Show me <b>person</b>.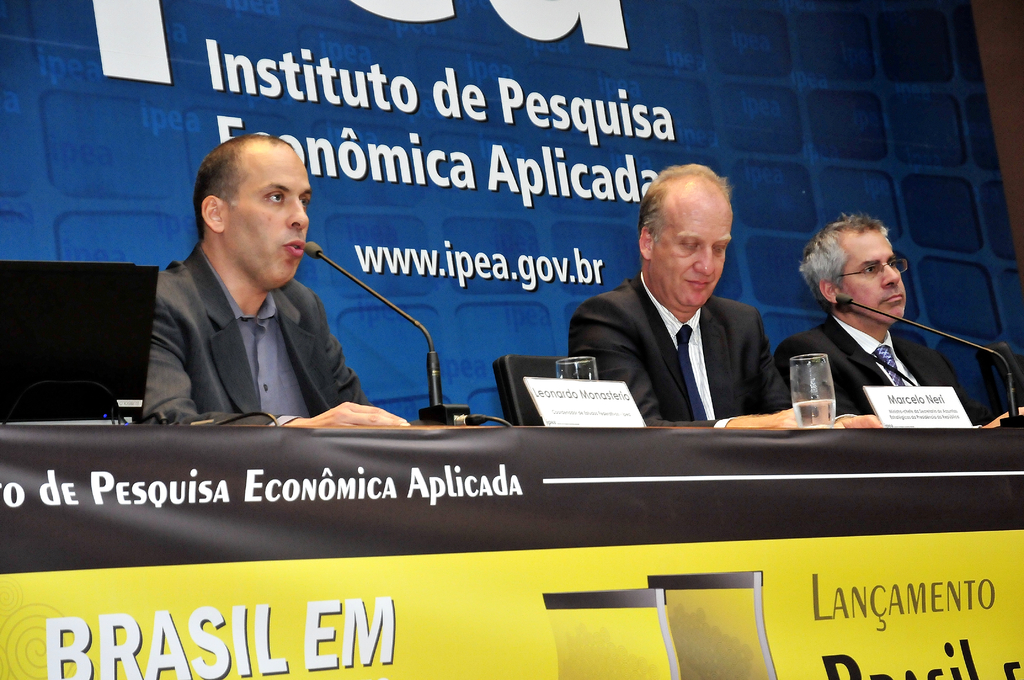
<b>person</b> is here: {"x1": 124, "y1": 119, "x2": 418, "y2": 448}.
